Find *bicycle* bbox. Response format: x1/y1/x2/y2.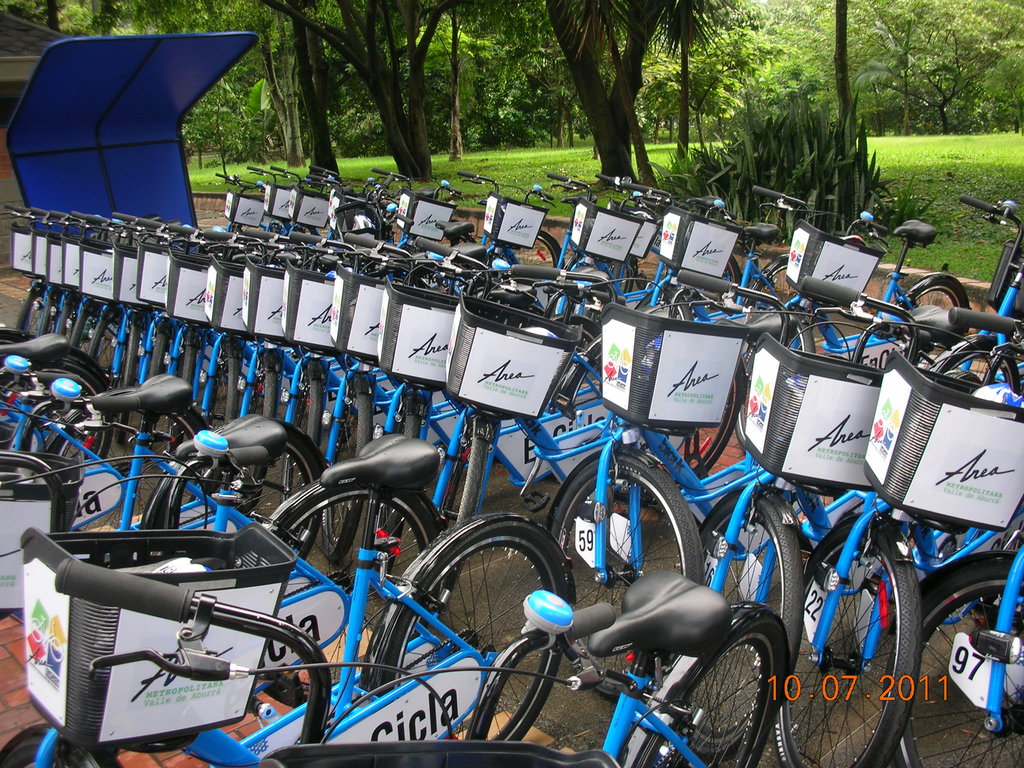
40/214/152/365.
